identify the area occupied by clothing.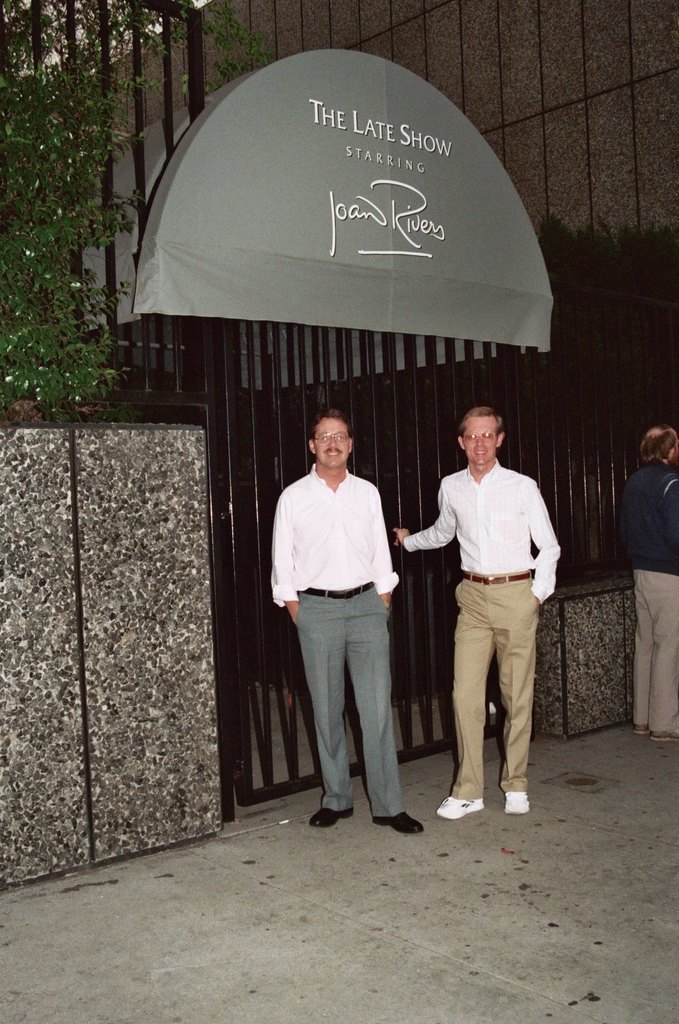
Area: l=415, t=415, r=565, b=798.
